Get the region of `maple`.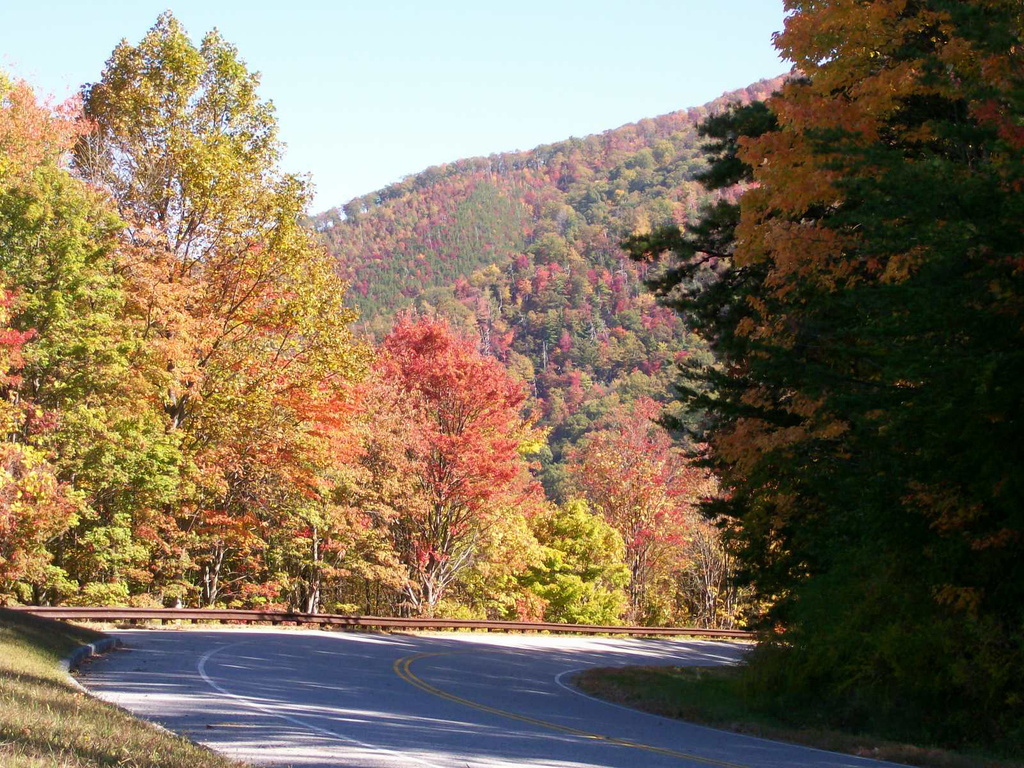
{"x1": 127, "y1": 204, "x2": 369, "y2": 472}.
